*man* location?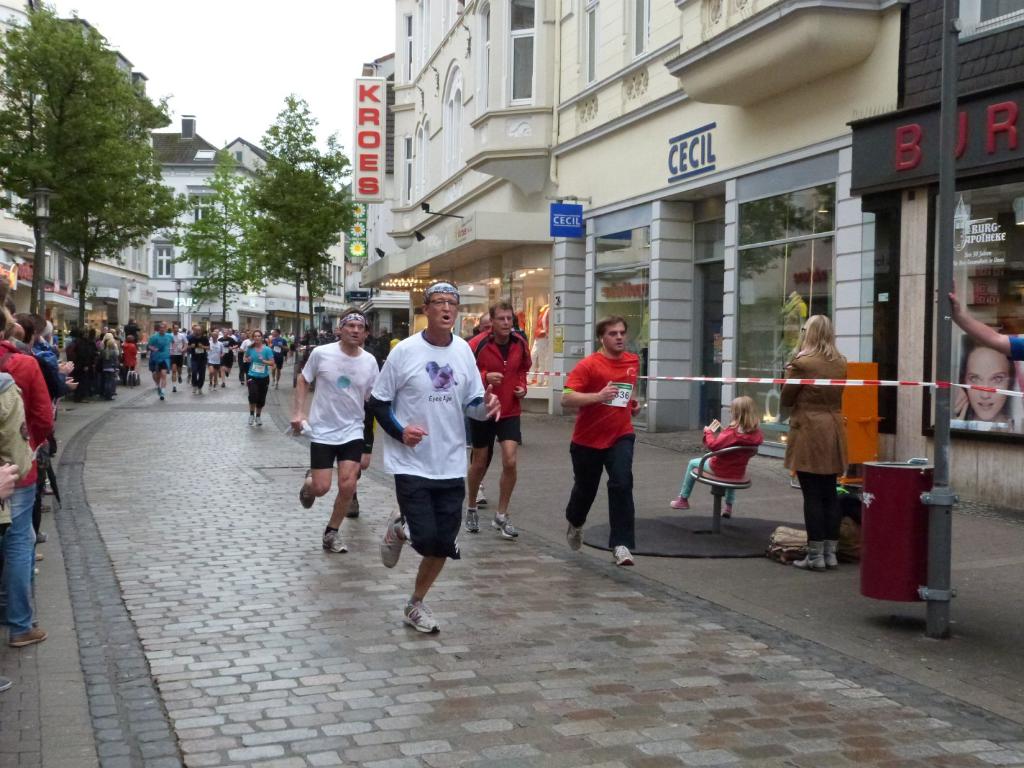
bbox=(216, 332, 238, 390)
